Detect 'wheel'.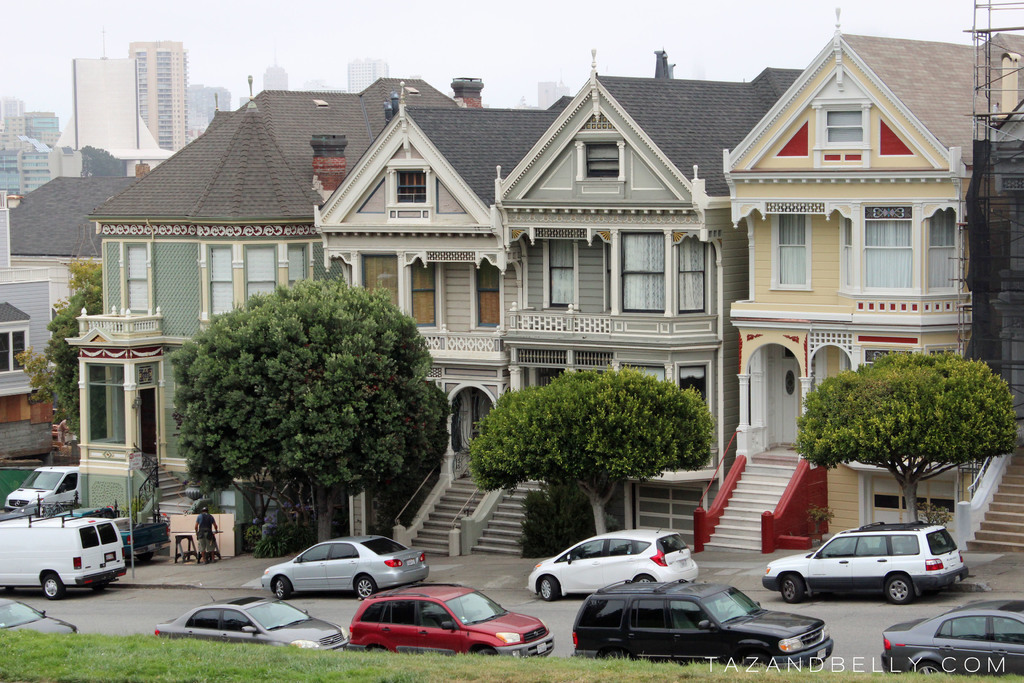
Detected at 776:576:804:606.
